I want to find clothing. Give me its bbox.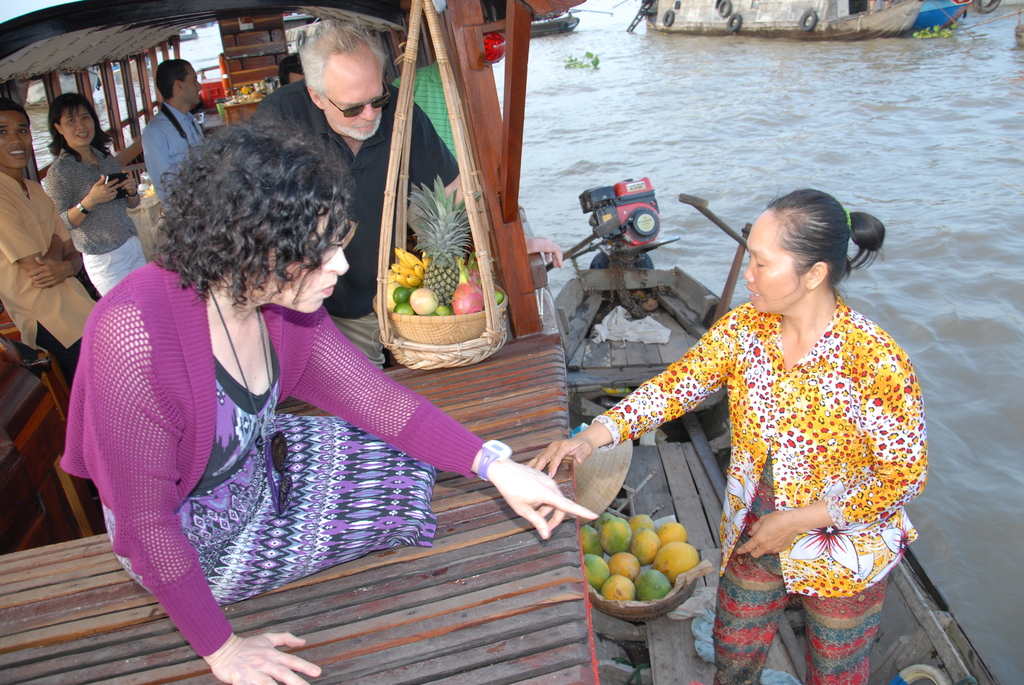
64,261,485,657.
